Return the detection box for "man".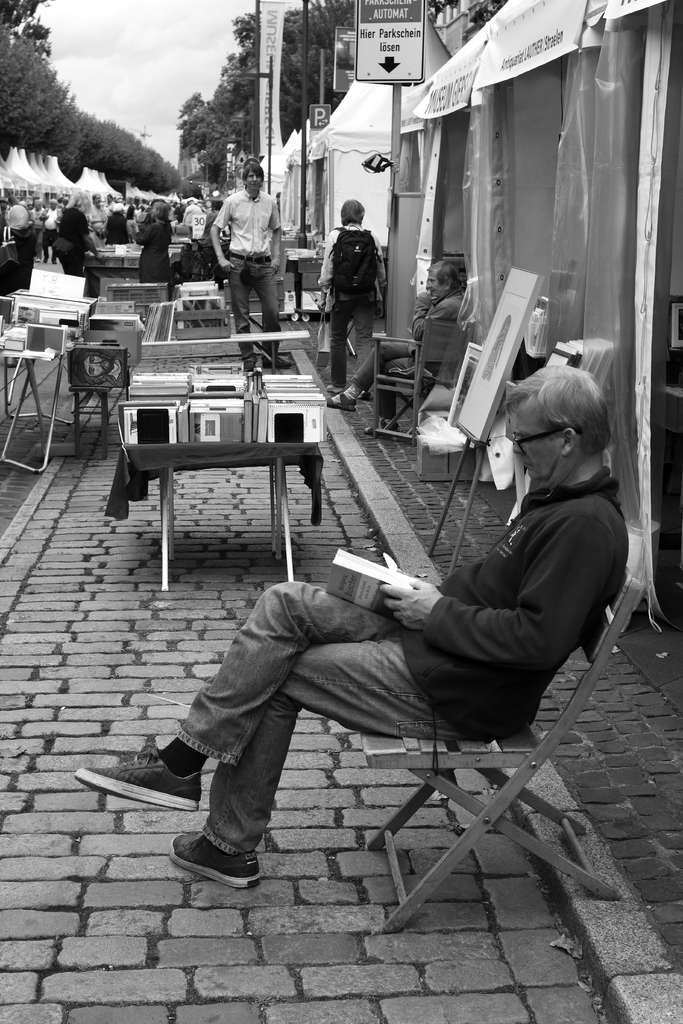
detection(325, 262, 466, 442).
